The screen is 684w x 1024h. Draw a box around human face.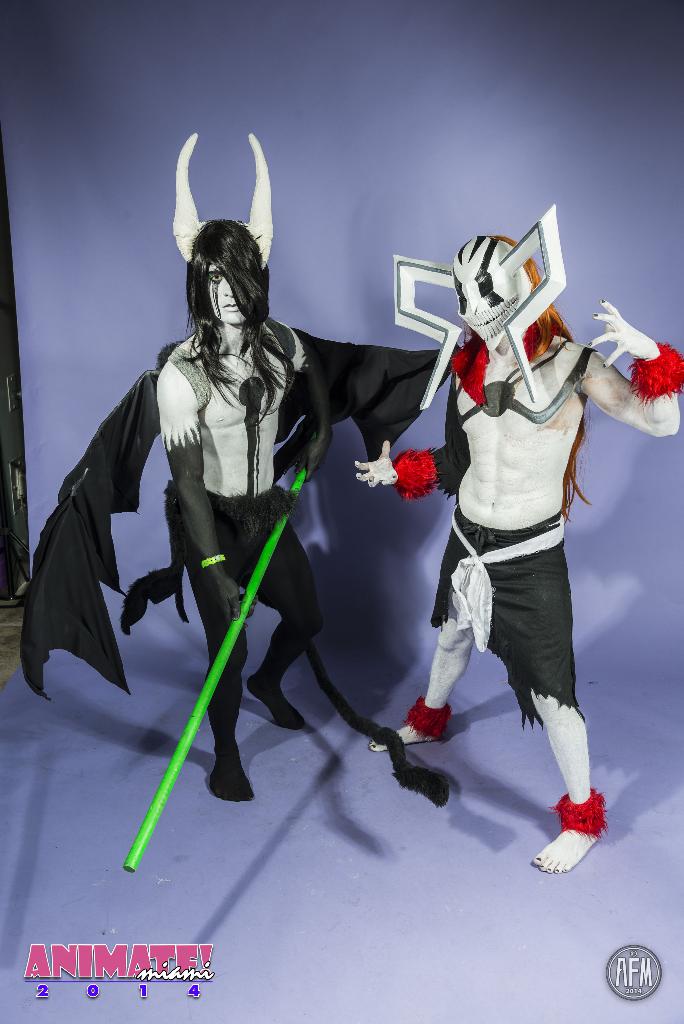
rect(208, 263, 240, 326).
